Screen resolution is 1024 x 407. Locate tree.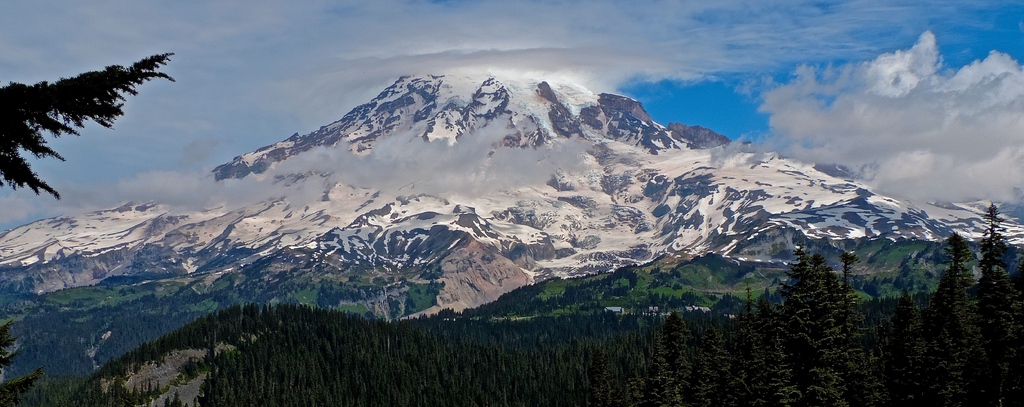
left=826, top=293, right=865, bottom=398.
